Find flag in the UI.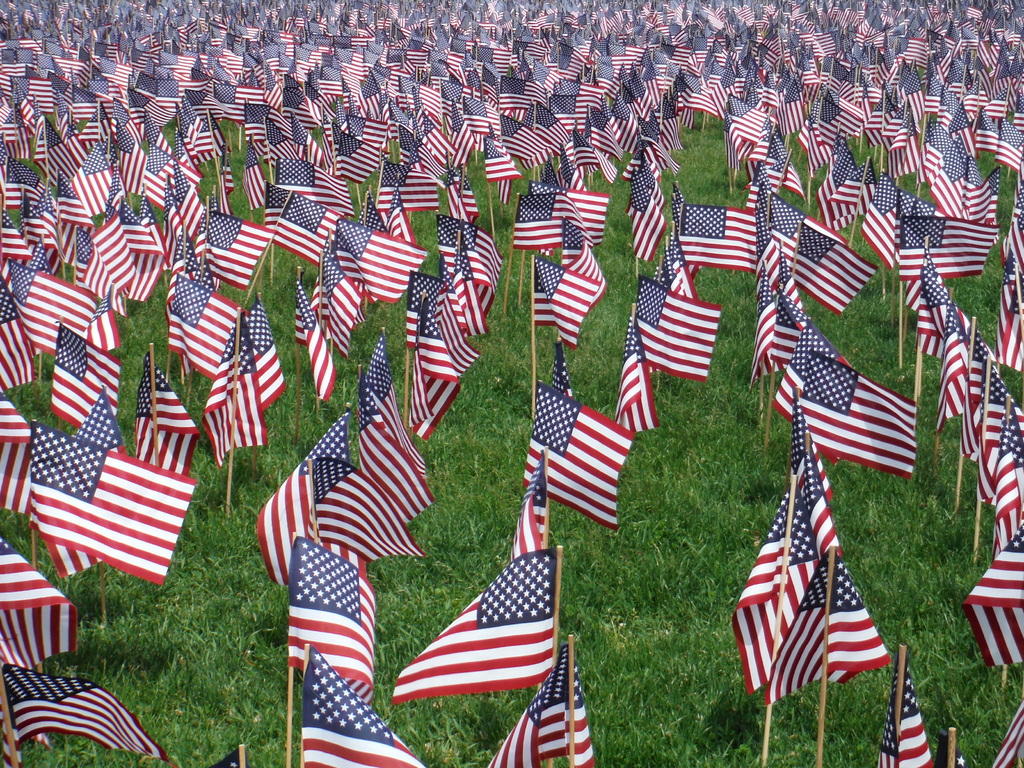
UI element at 956,328,1000,463.
